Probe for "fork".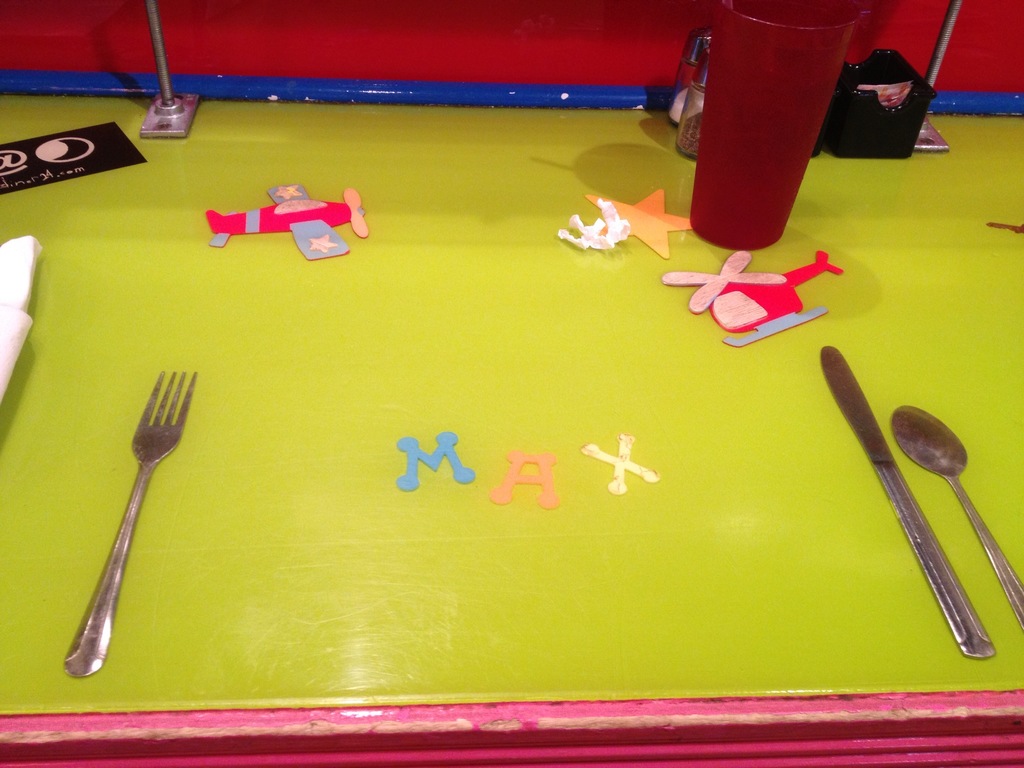
Probe result: bbox(64, 367, 197, 671).
